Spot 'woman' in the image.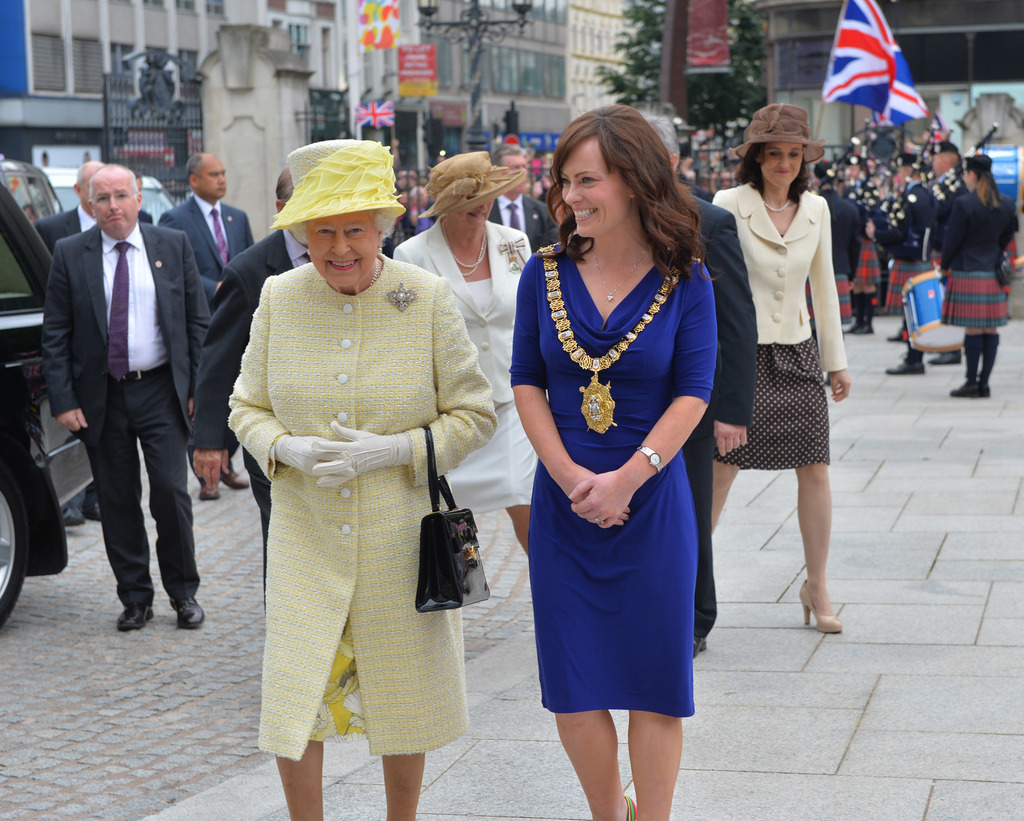
'woman' found at crop(227, 139, 497, 820).
